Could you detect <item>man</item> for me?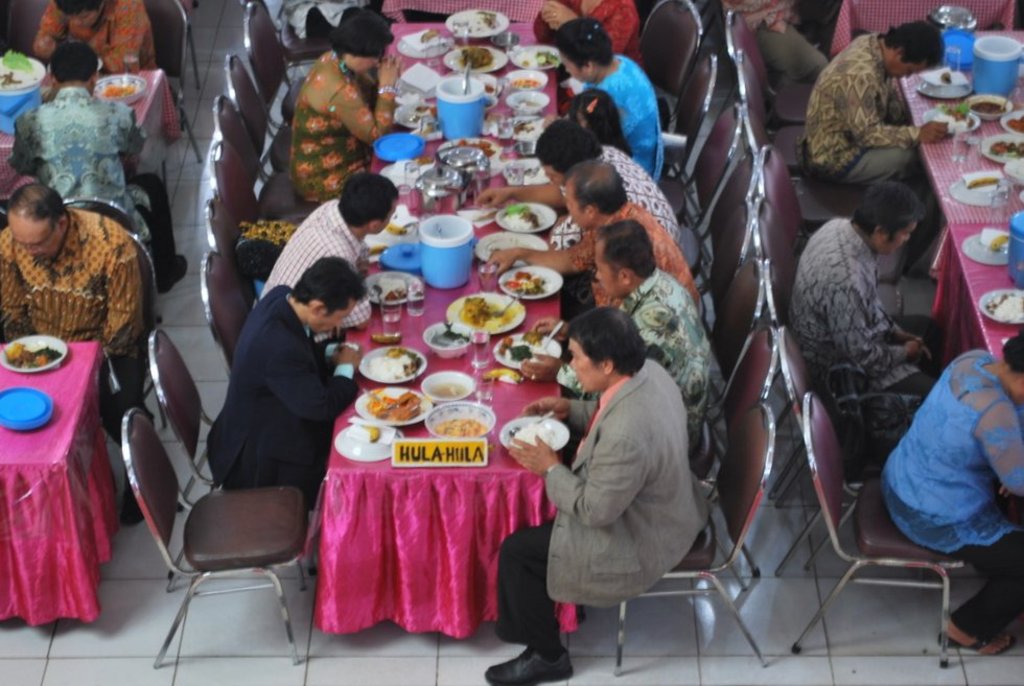
Detection result: region(591, 207, 735, 417).
